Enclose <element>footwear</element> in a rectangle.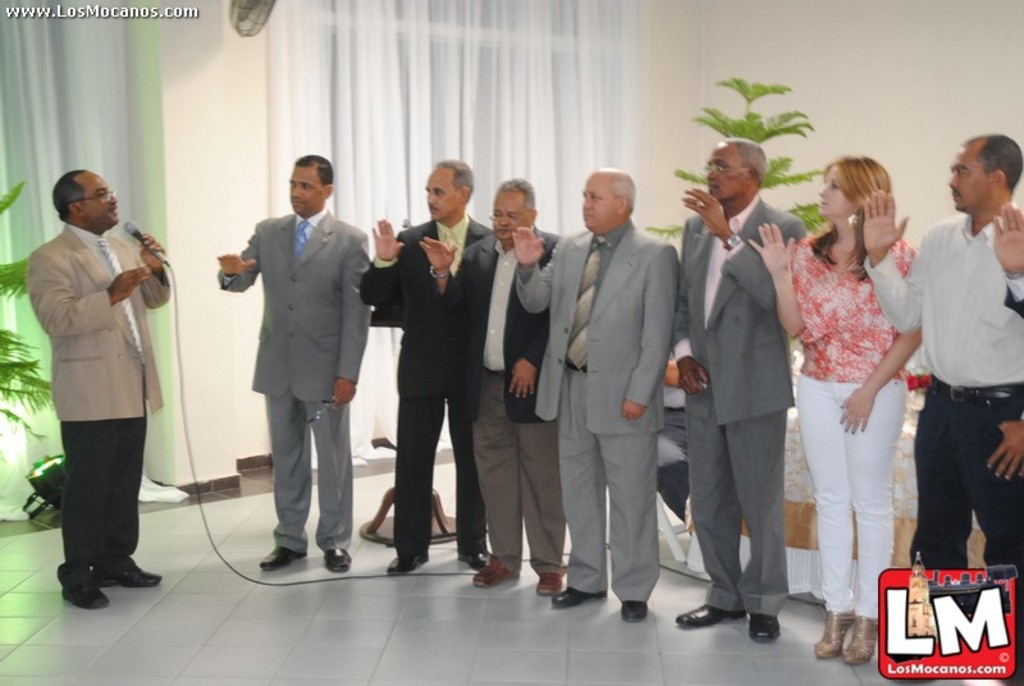
(672,602,741,630).
